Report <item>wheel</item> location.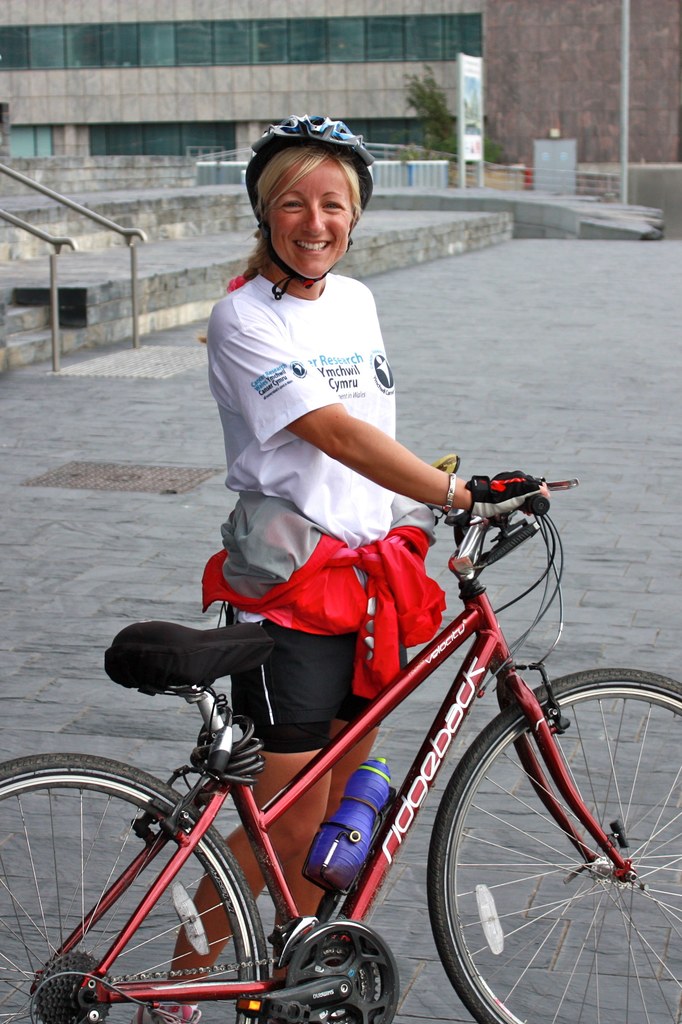
Report: box(32, 765, 301, 1014).
